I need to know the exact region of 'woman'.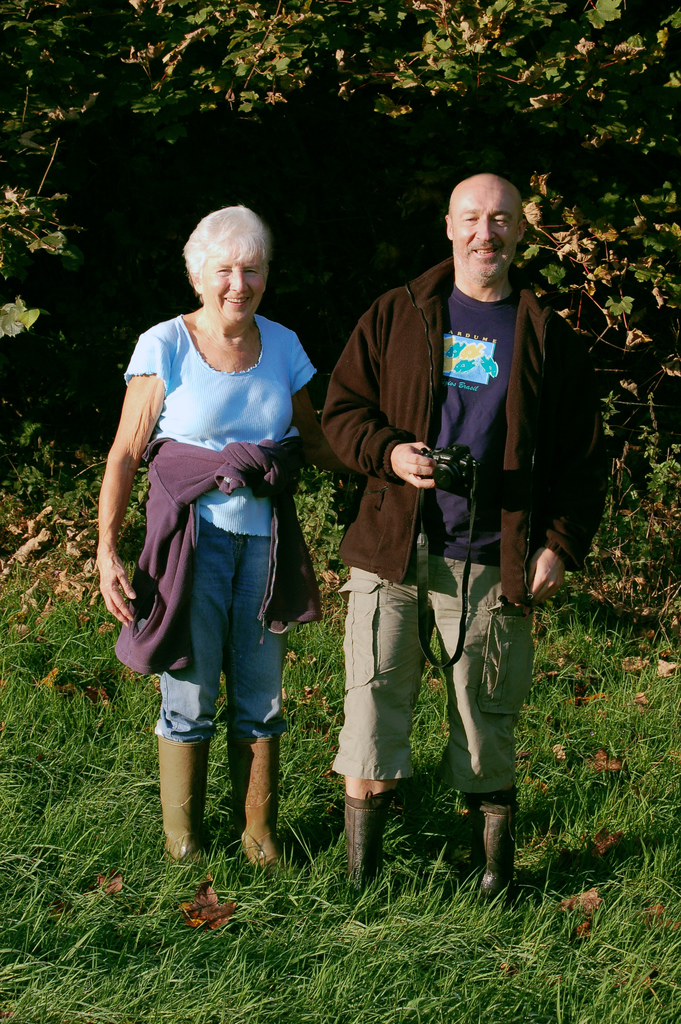
Region: BBox(111, 204, 332, 852).
